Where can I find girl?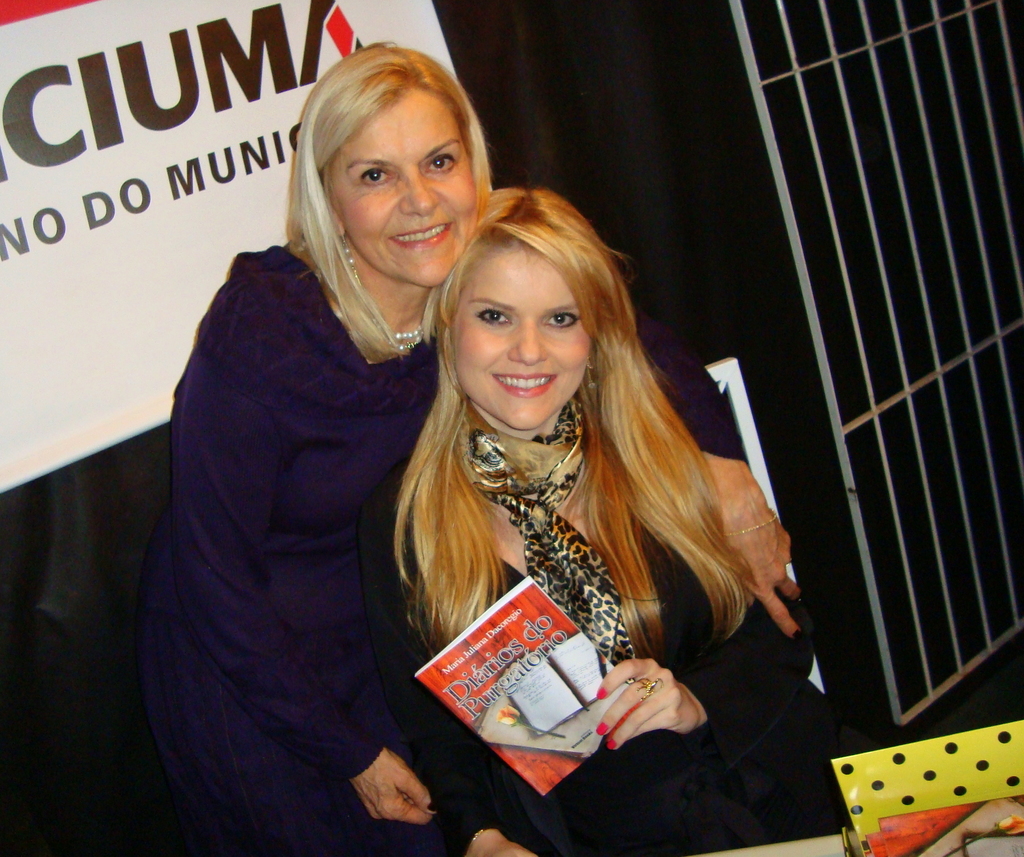
You can find it at BBox(140, 43, 803, 852).
